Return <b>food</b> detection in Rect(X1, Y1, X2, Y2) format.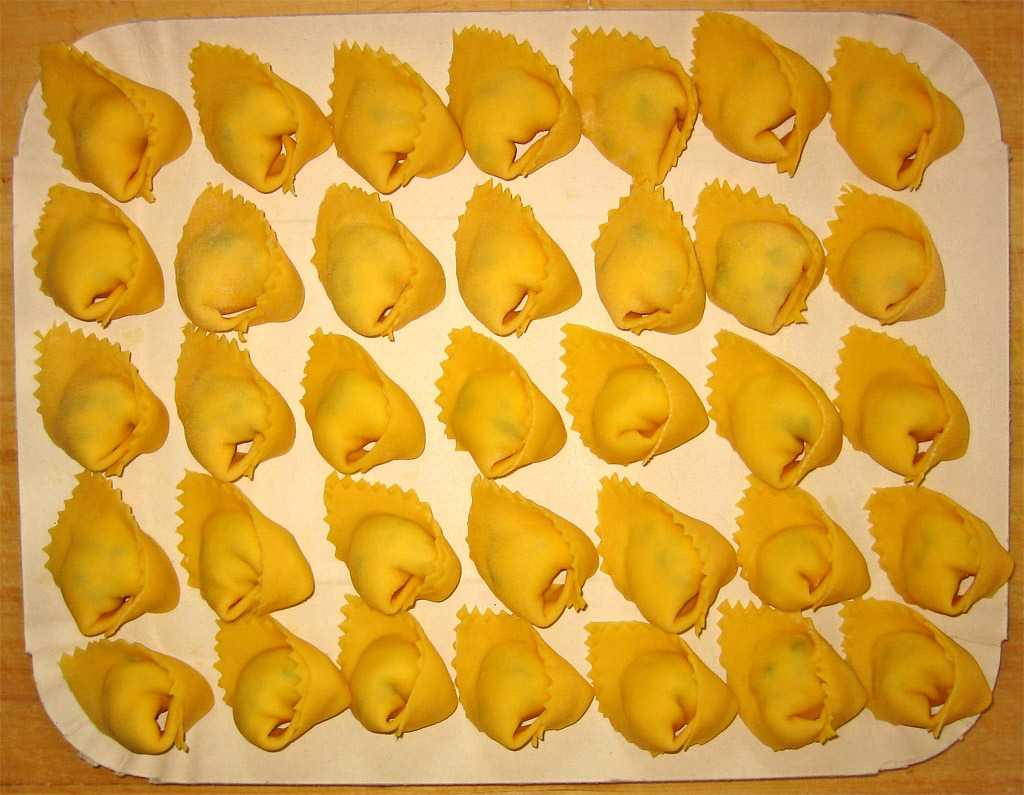
Rect(208, 607, 351, 749).
